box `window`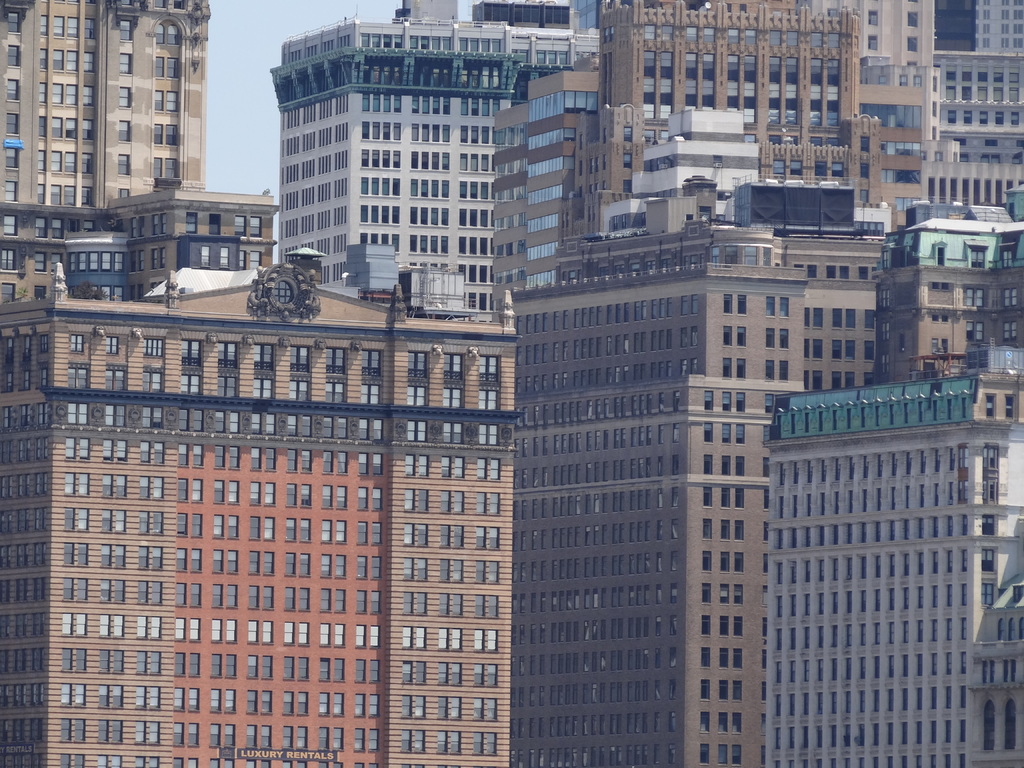
464/291/500/315
